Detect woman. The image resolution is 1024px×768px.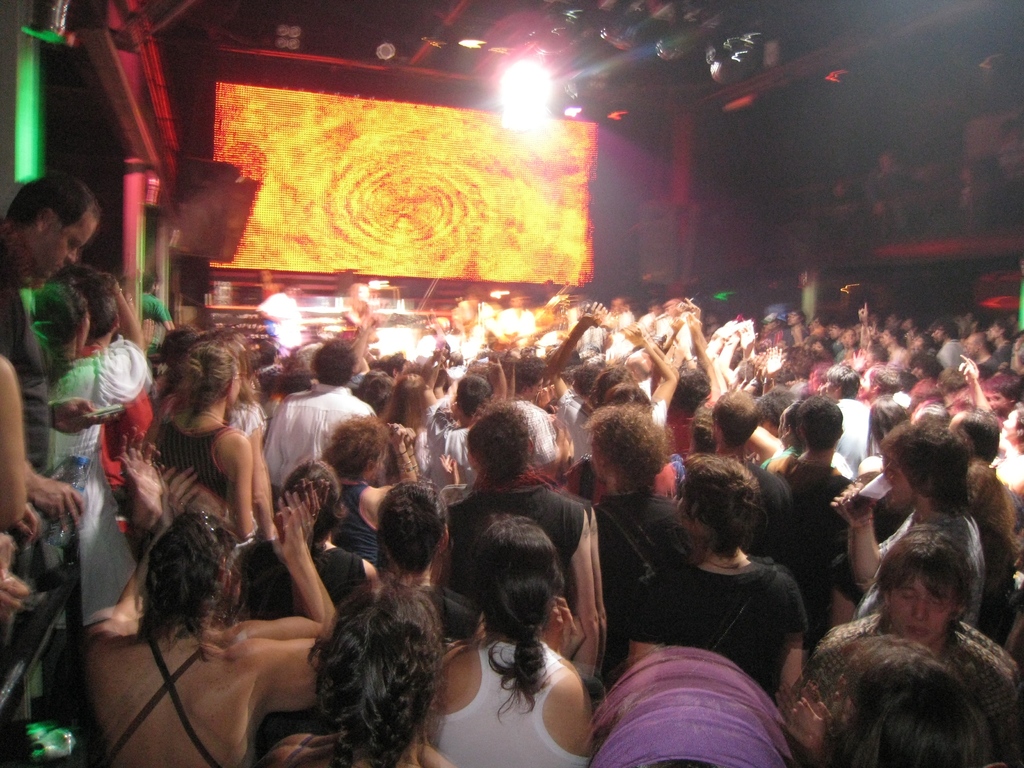
region(849, 397, 906, 488).
